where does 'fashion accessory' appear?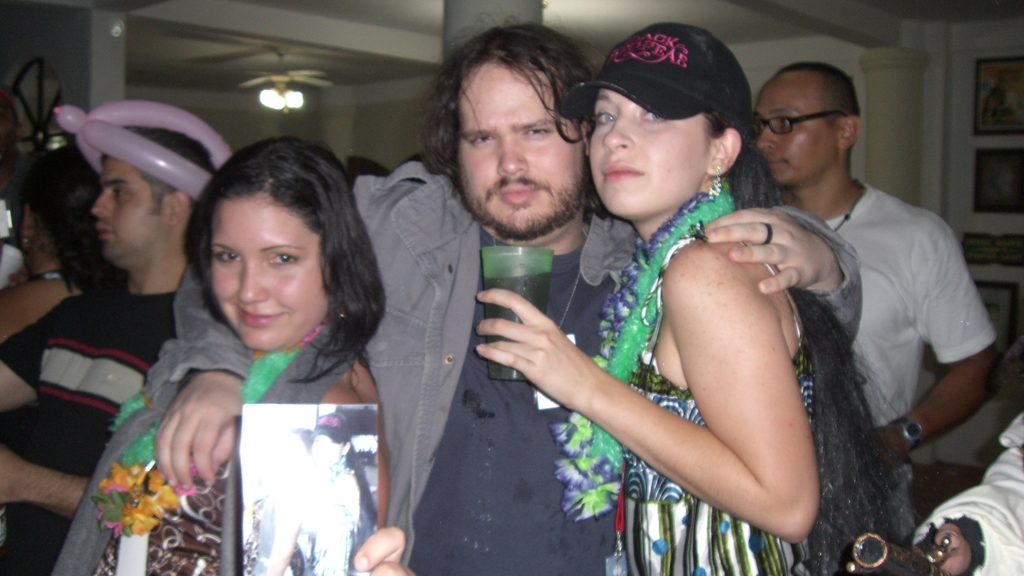
Appears at crop(53, 323, 350, 575).
